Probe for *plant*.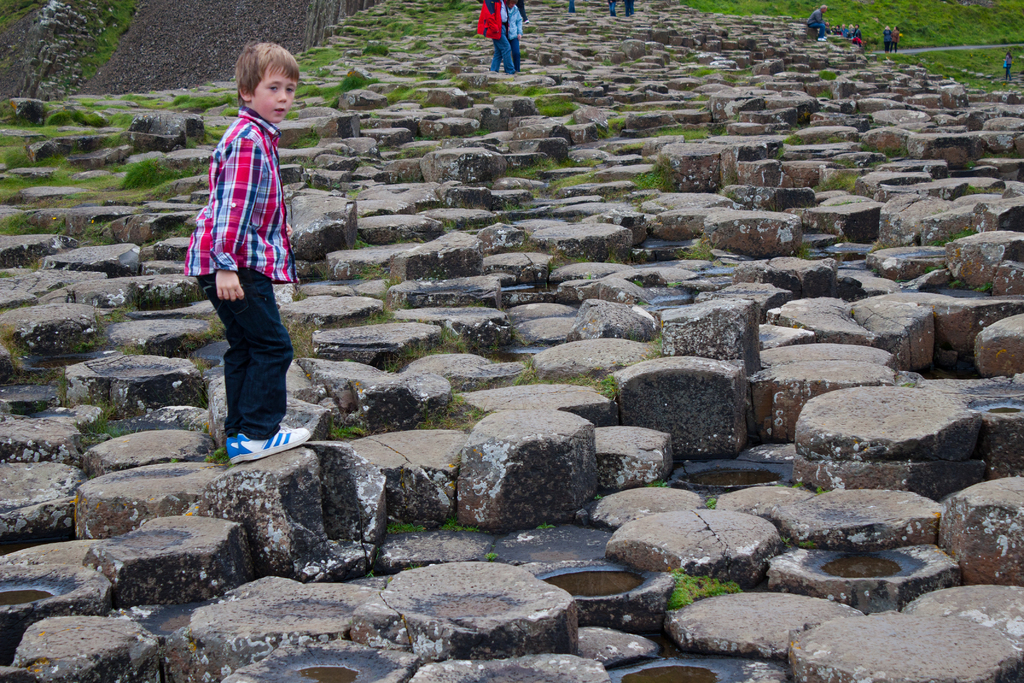
Probe result: (118,341,146,359).
